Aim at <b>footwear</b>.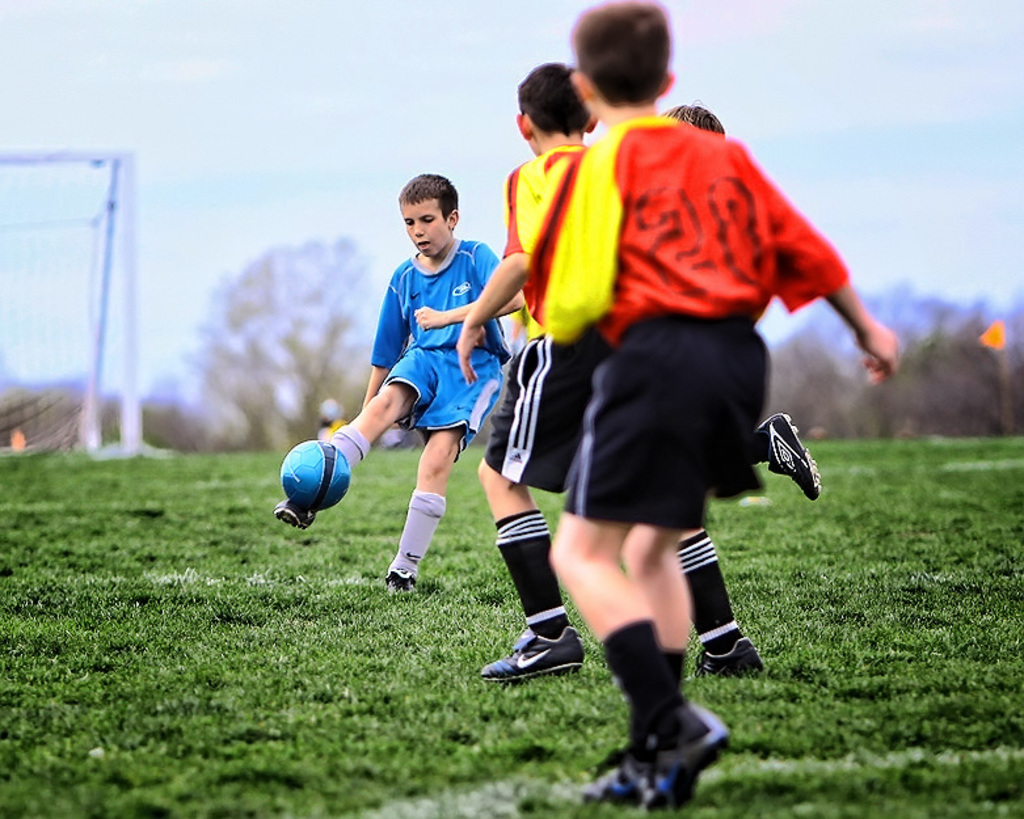
Aimed at [left=481, top=629, right=585, bottom=684].
